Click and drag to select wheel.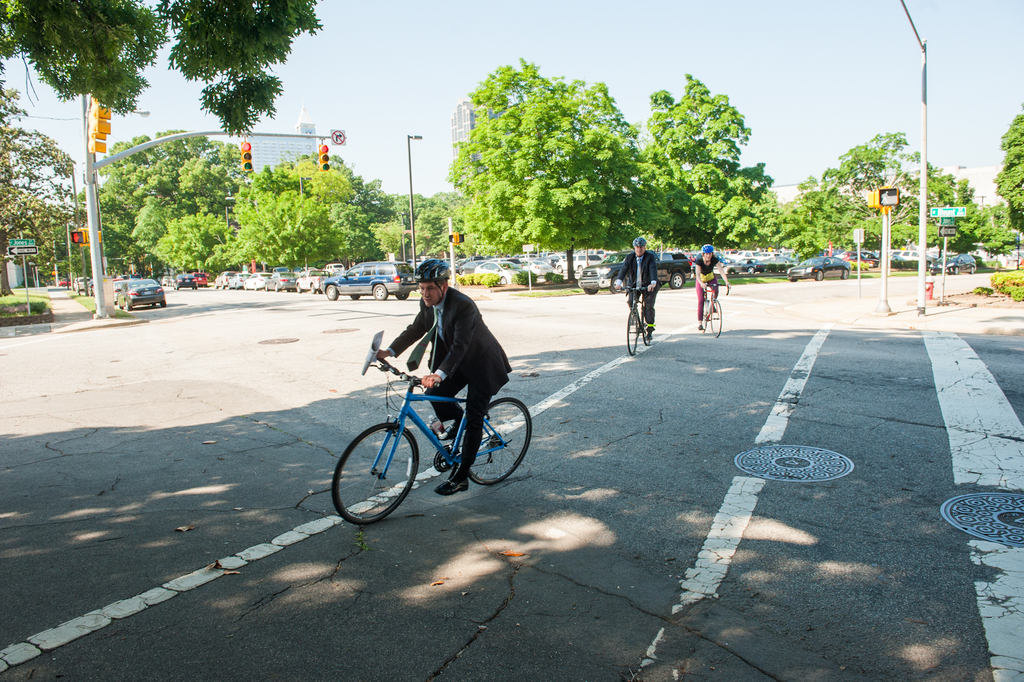
Selection: [x1=343, y1=427, x2=417, y2=518].
